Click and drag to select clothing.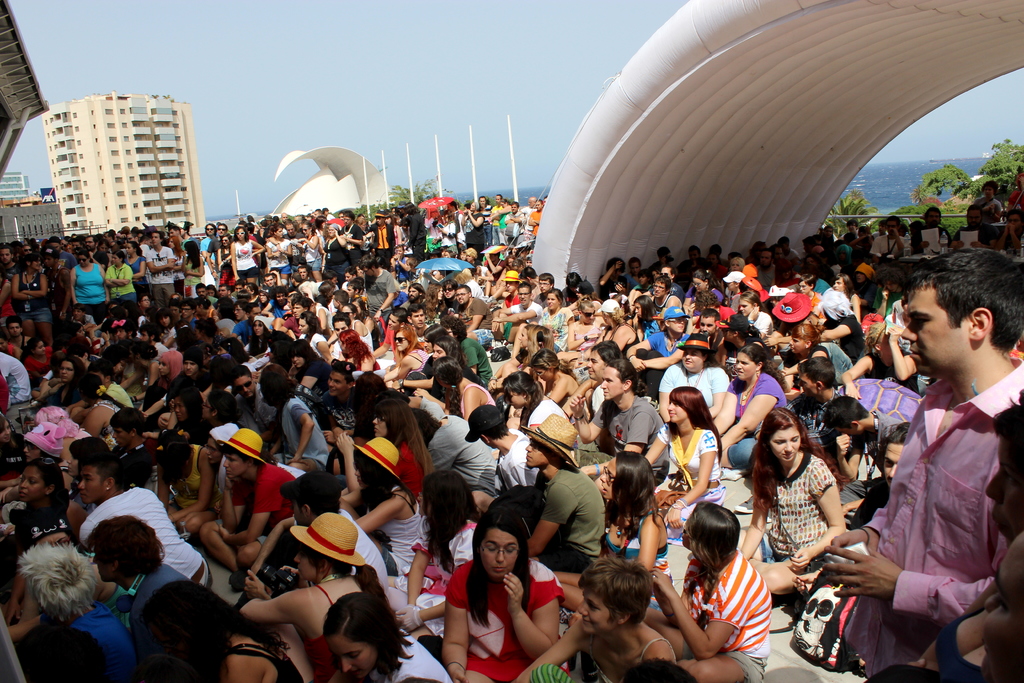
Selection: [0, 432, 27, 482].
